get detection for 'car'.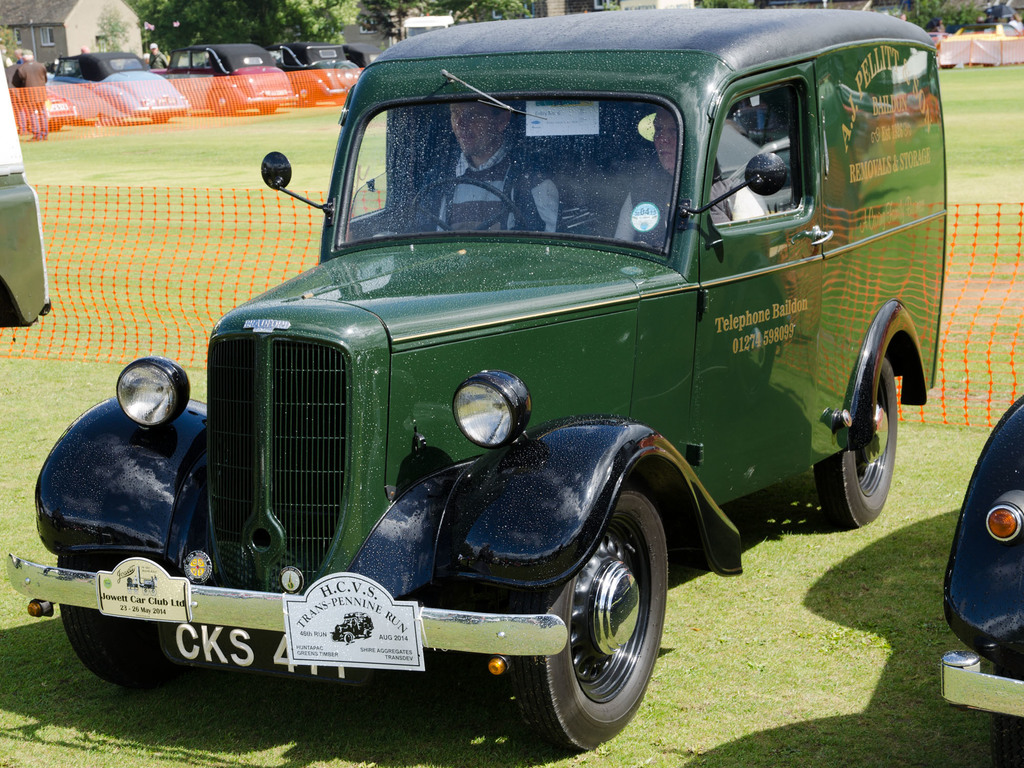
Detection: 43/47/194/127.
